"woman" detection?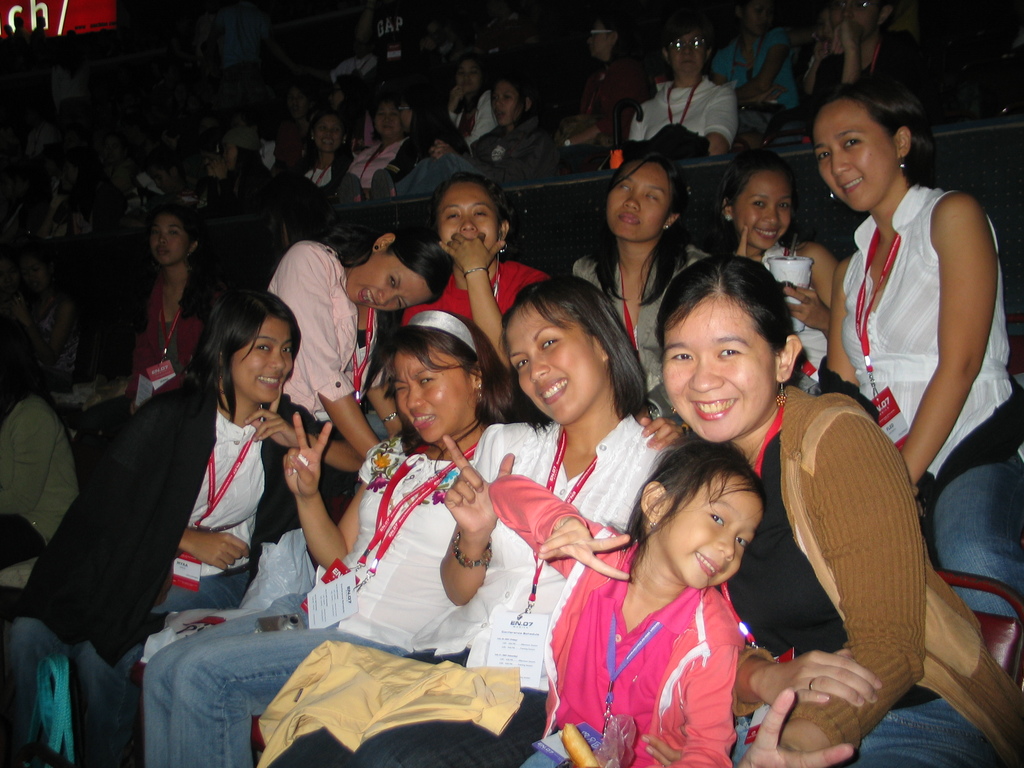
9,296,369,767
